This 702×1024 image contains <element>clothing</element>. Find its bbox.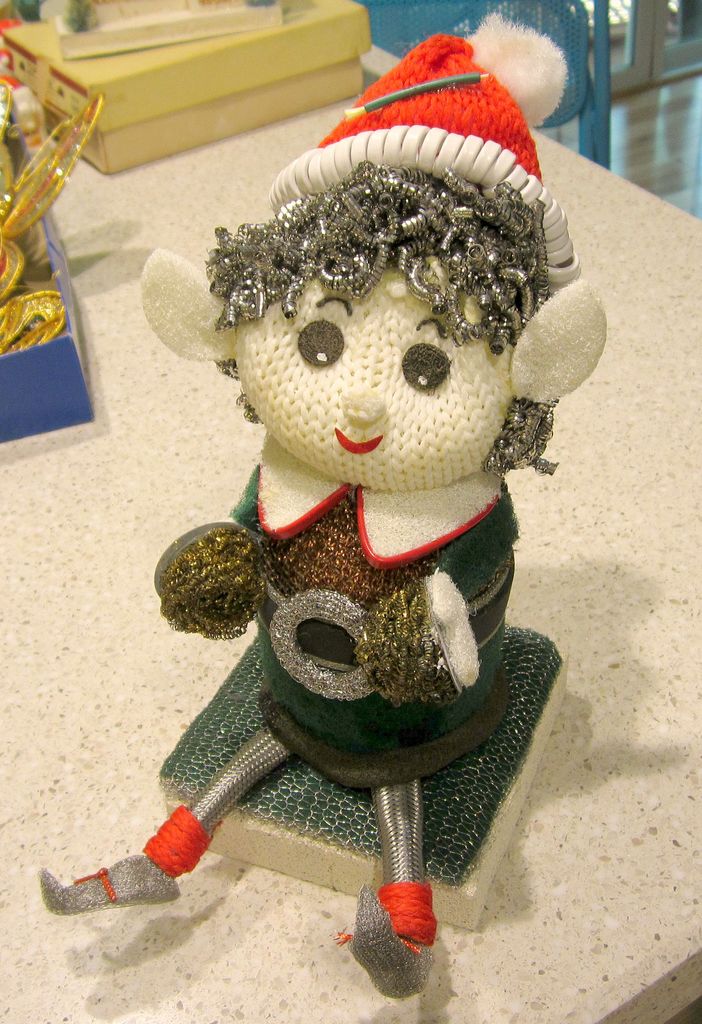
(249, 423, 523, 801).
